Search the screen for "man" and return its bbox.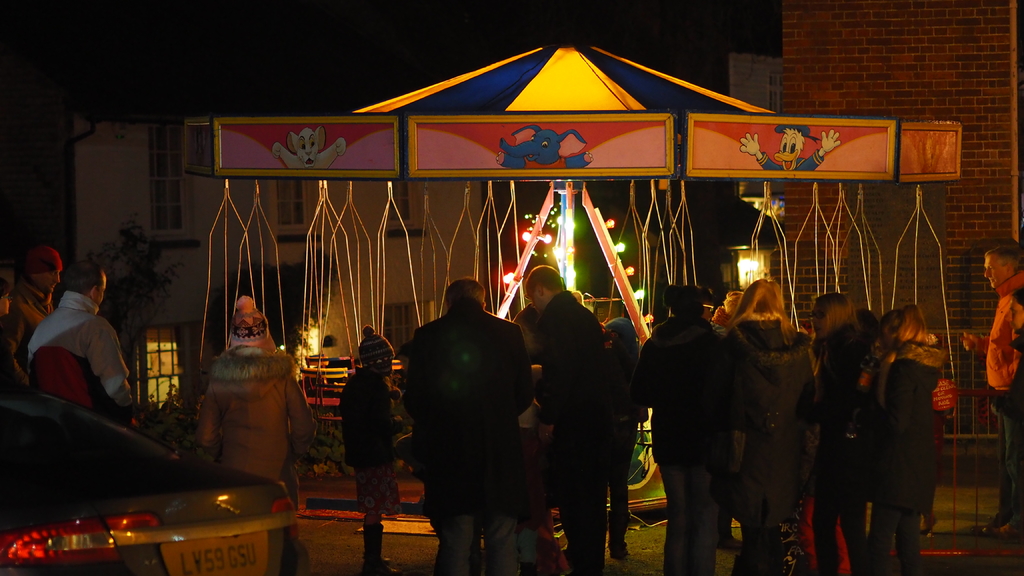
Found: box=[22, 262, 132, 417].
